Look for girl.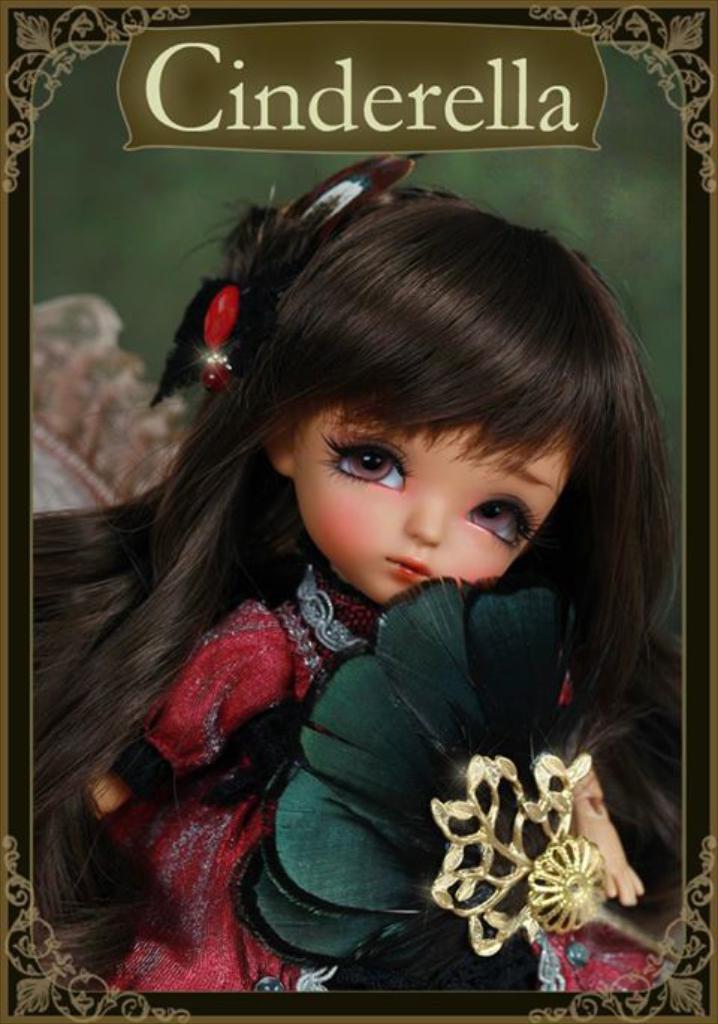
Found: 9,154,706,996.
